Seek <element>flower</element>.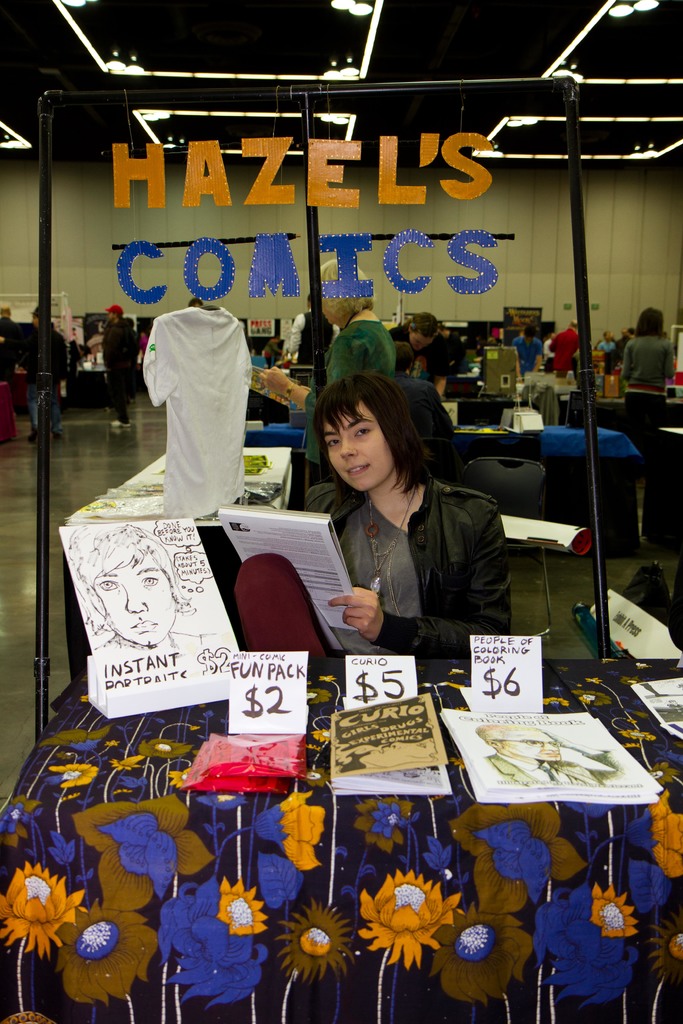
bbox=(650, 897, 677, 981).
